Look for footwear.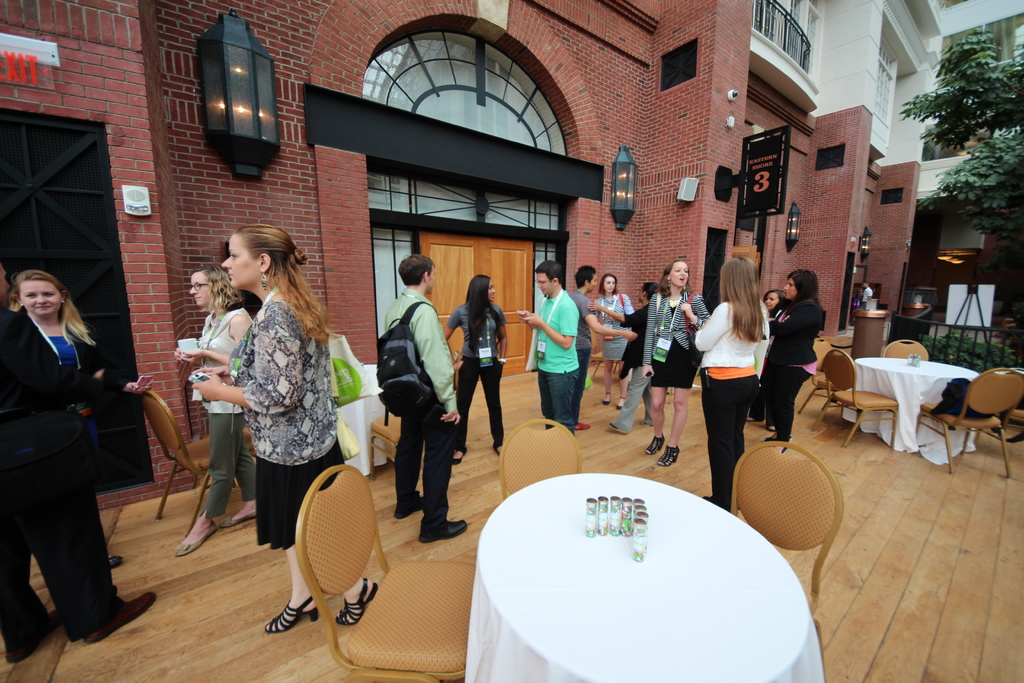
Found: Rect(767, 438, 793, 444).
